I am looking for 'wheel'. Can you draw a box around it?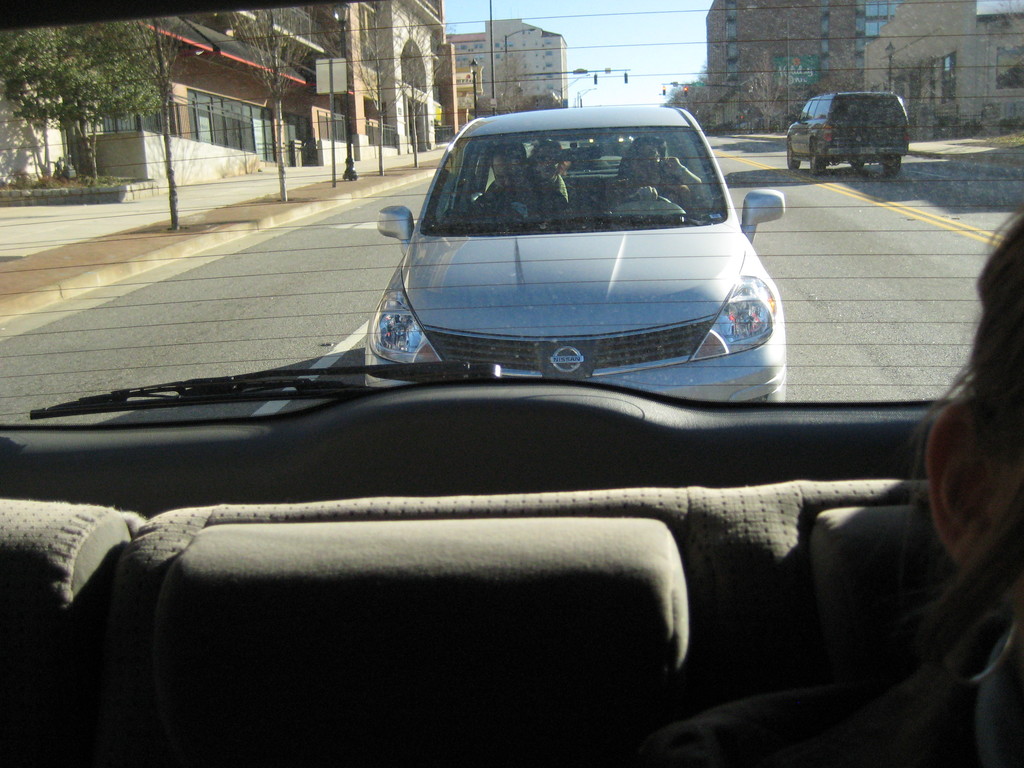
Sure, the bounding box is [left=611, top=196, right=673, bottom=209].
